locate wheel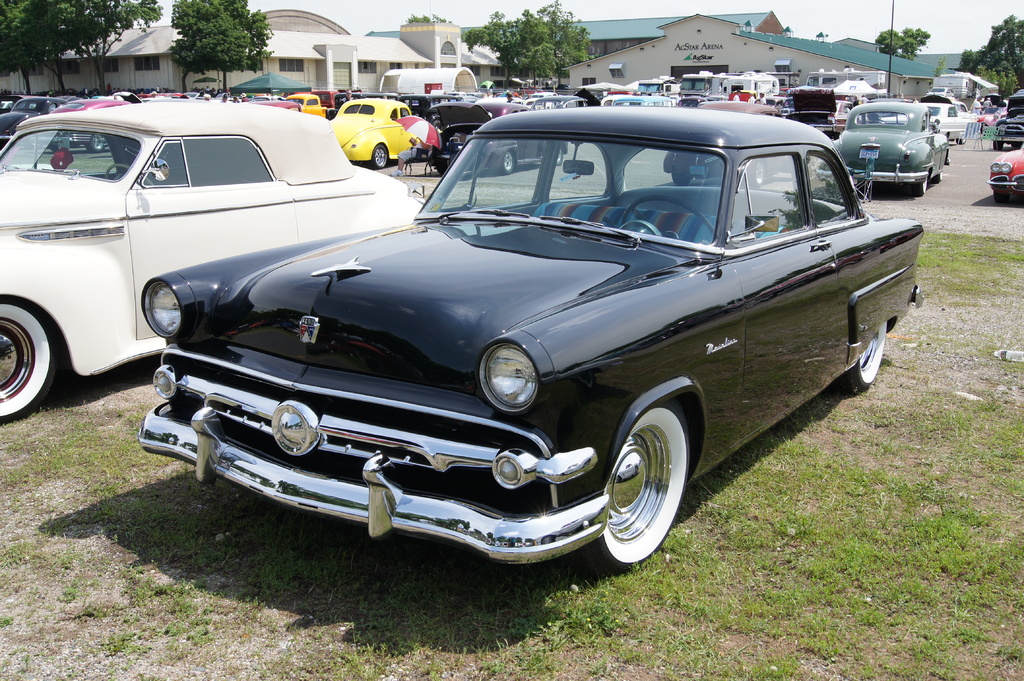
box=[598, 402, 695, 566]
